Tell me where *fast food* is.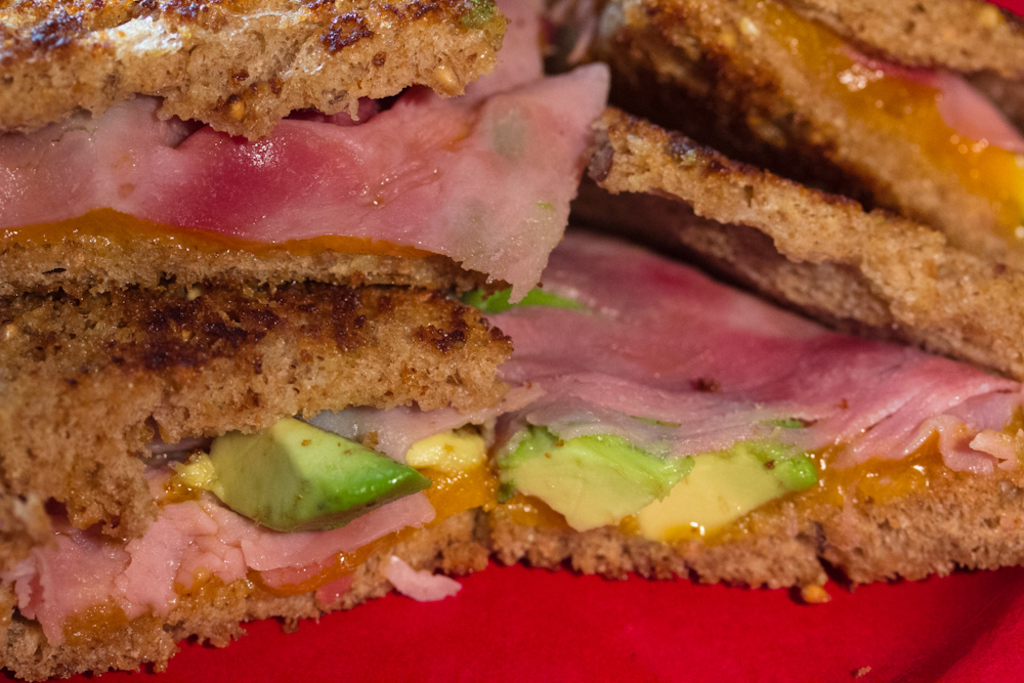
*fast food* is at region(466, 0, 1023, 601).
